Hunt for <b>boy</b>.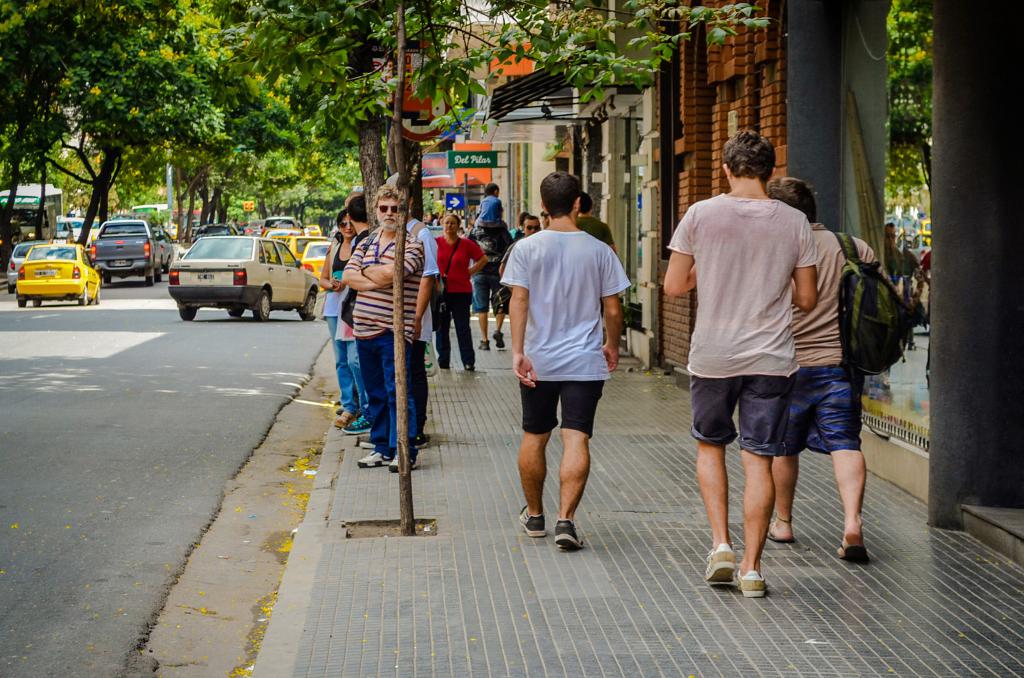
Hunted down at box=[767, 169, 894, 570].
